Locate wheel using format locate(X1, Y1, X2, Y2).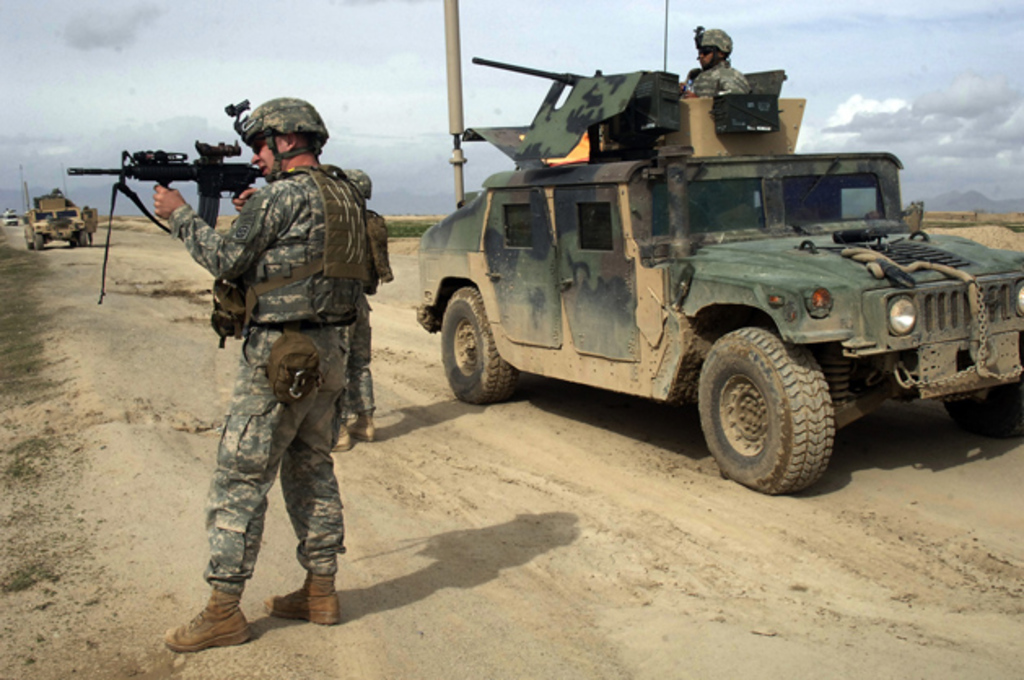
locate(443, 288, 518, 412).
